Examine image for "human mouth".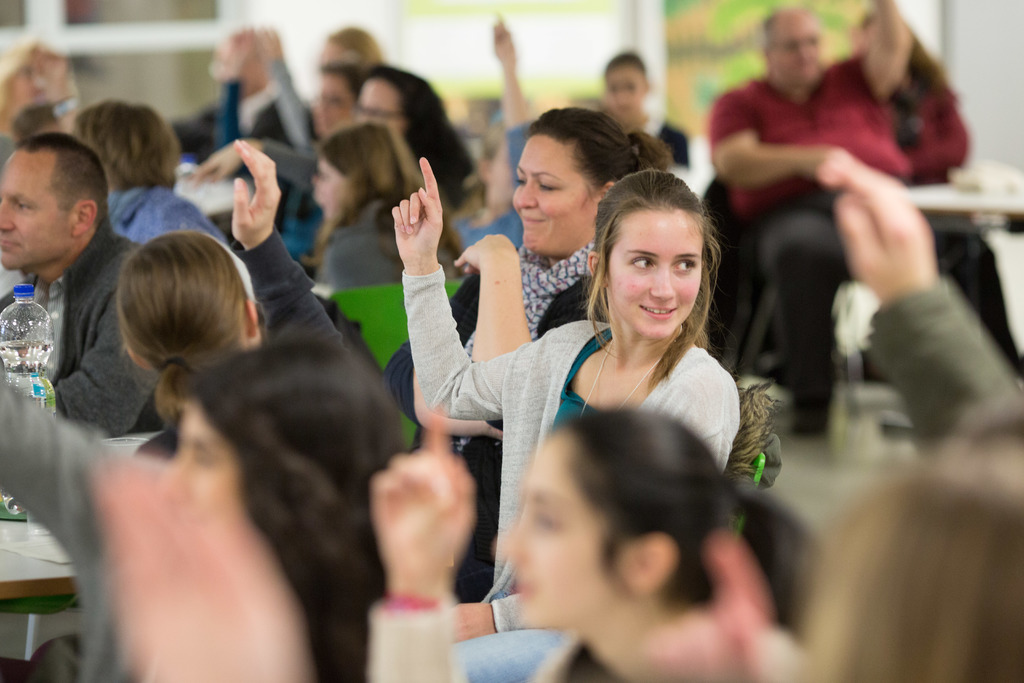
Examination result: select_region(611, 101, 635, 110).
